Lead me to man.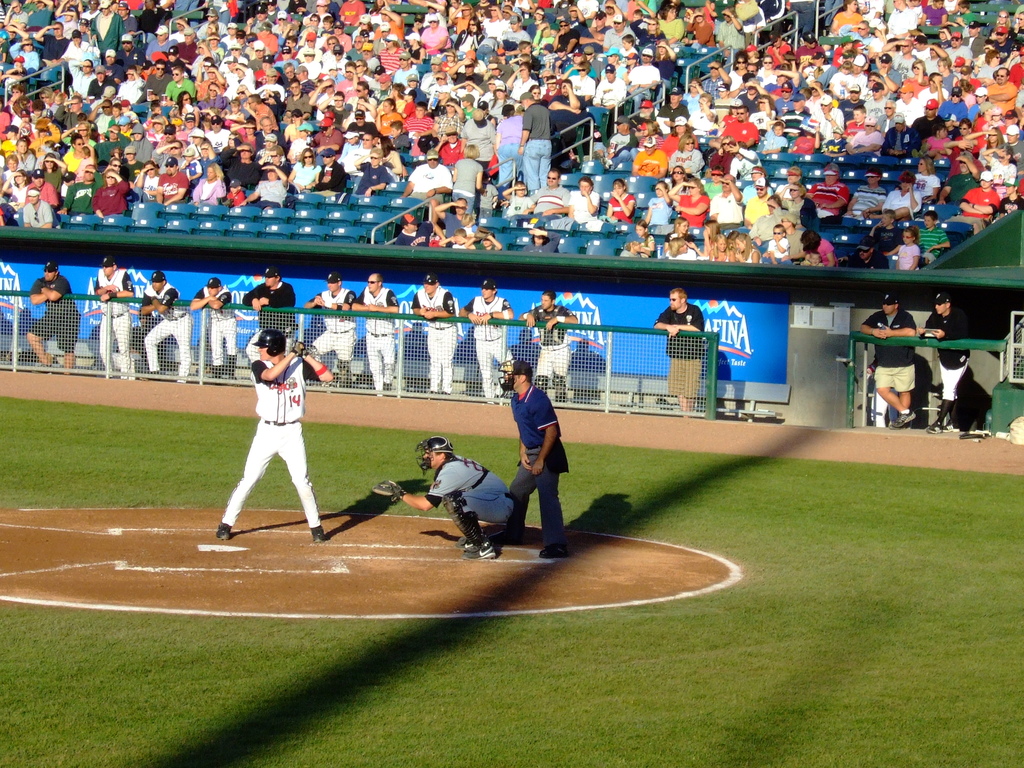
Lead to box(916, 42, 950, 77).
